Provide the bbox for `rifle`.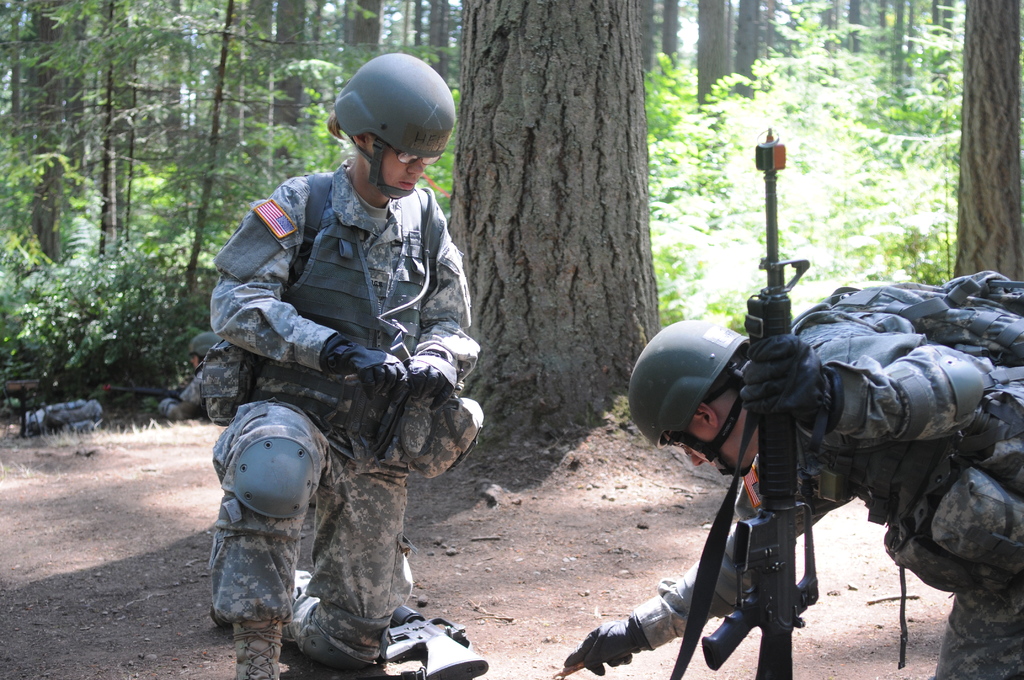
(701,133,822,679).
